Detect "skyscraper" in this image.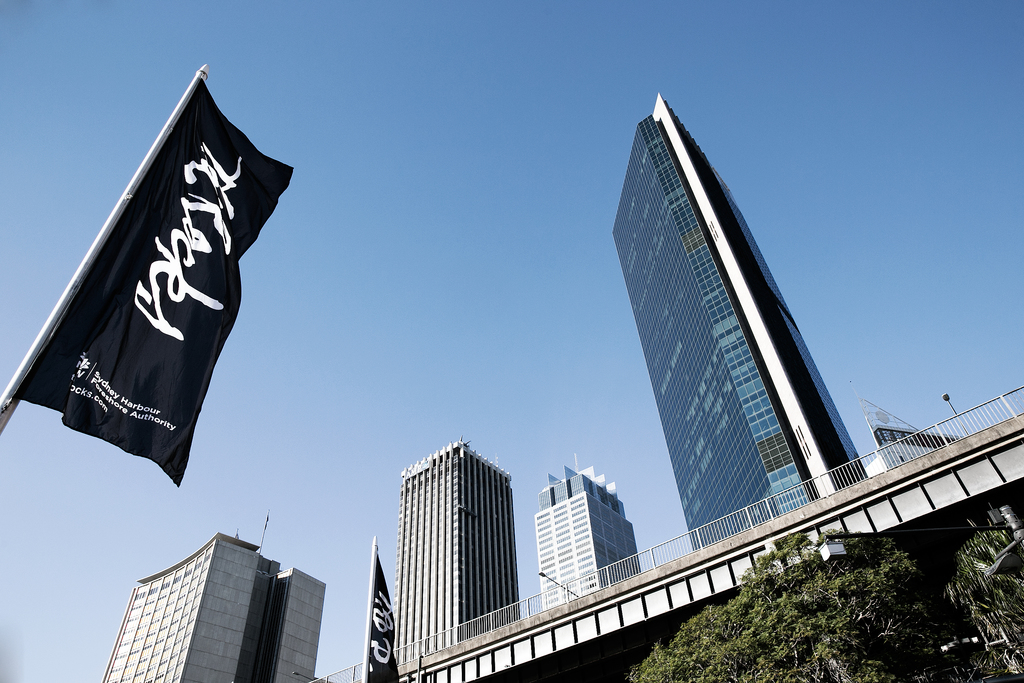
Detection: left=396, top=434, right=524, bottom=668.
